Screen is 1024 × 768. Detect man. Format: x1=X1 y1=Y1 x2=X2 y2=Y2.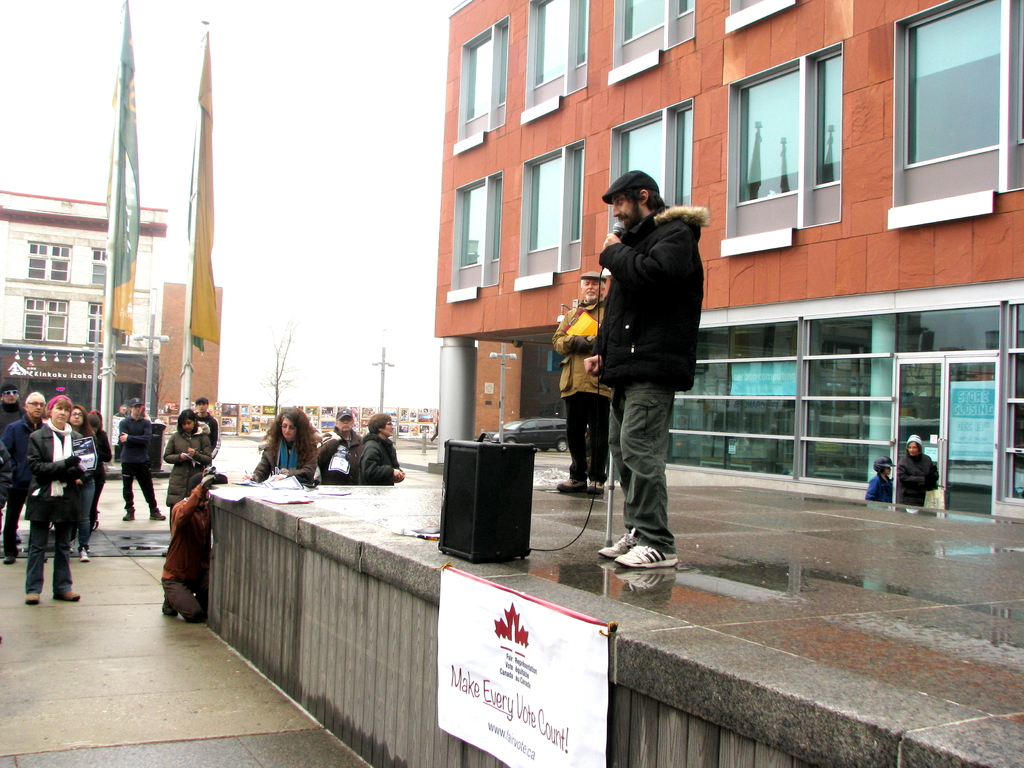
x1=550 y1=269 x2=612 y2=495.
